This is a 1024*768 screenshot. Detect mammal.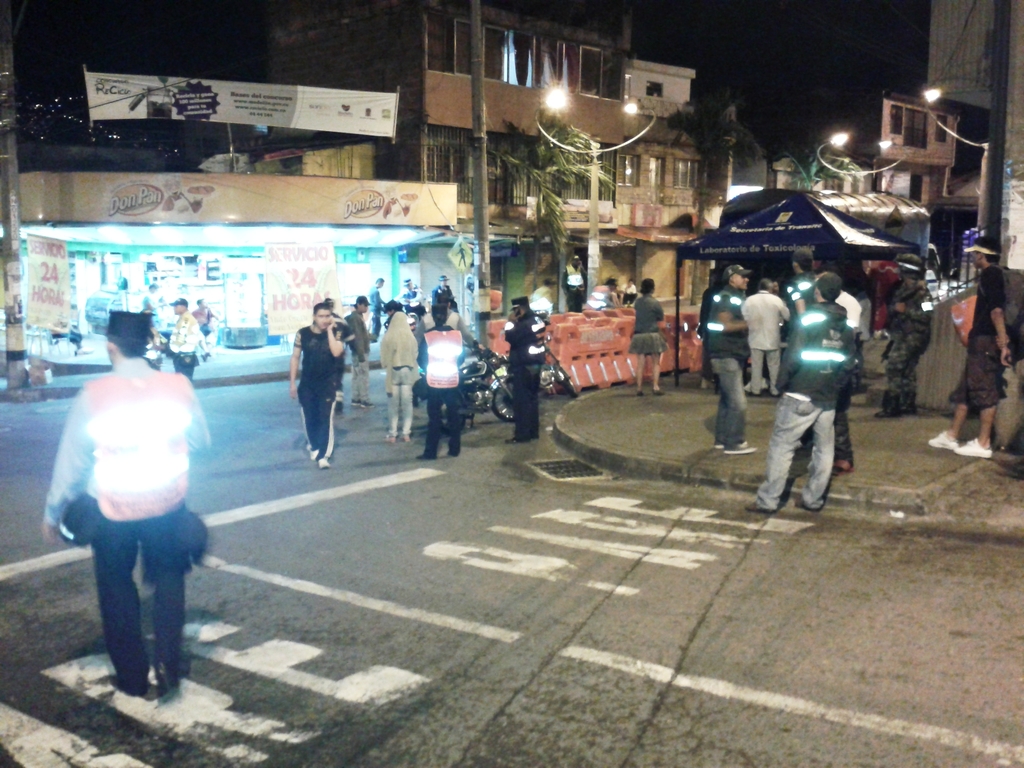
box(749, 273, 848, 511).
